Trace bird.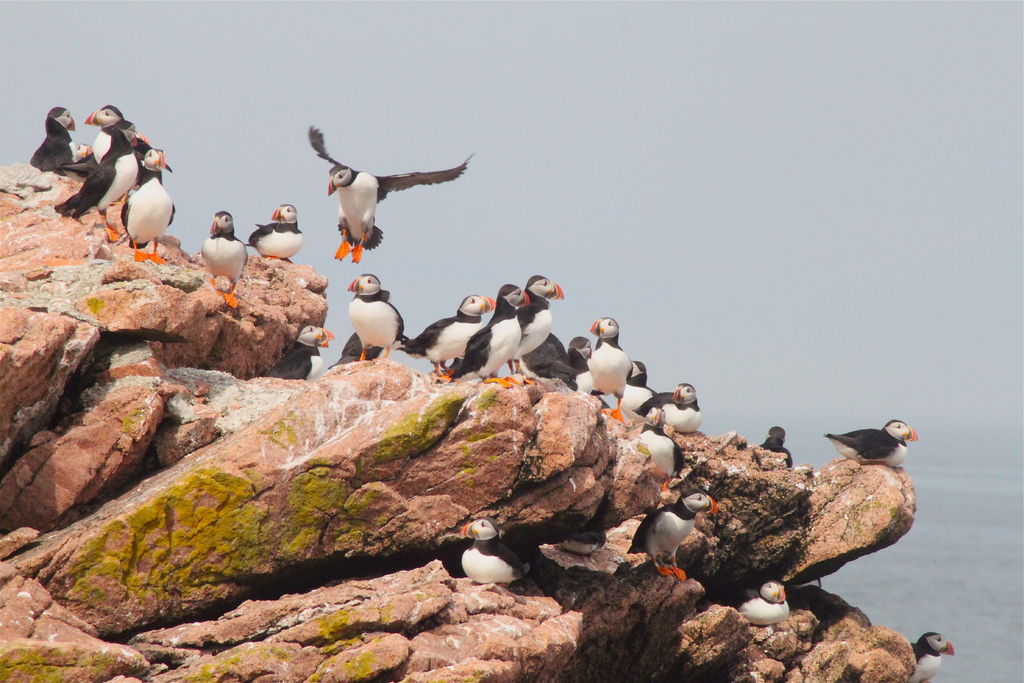
Traced to detection(122, 149, 180, 260).
